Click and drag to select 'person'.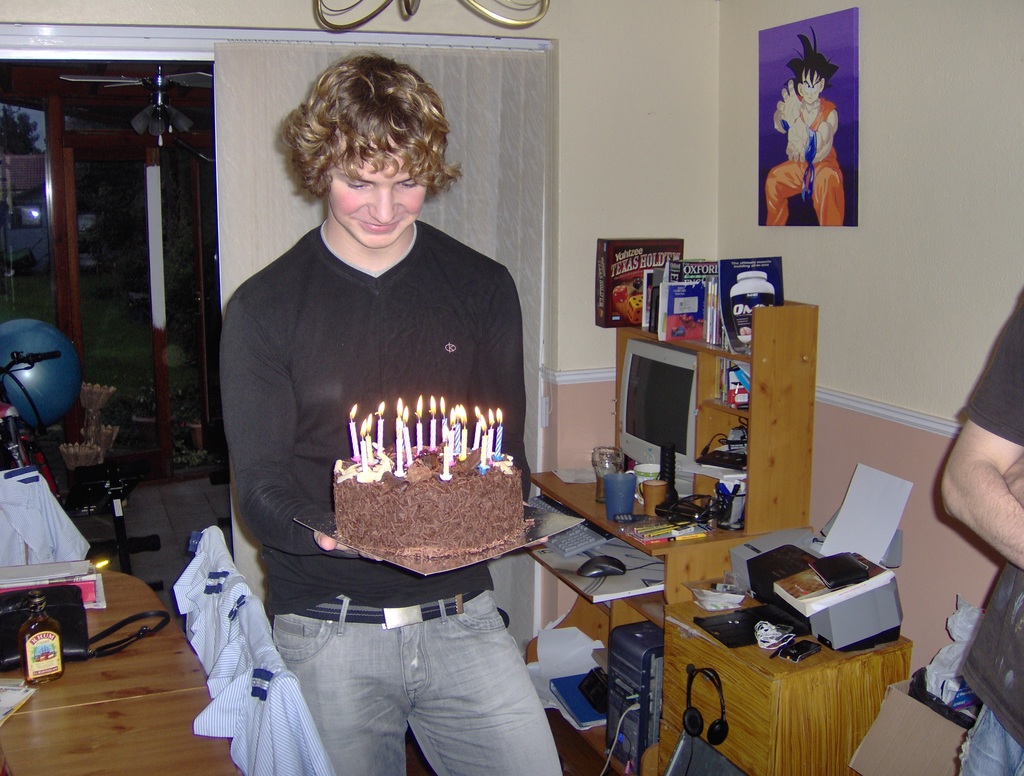
Selection: 938 282 1023 775.
